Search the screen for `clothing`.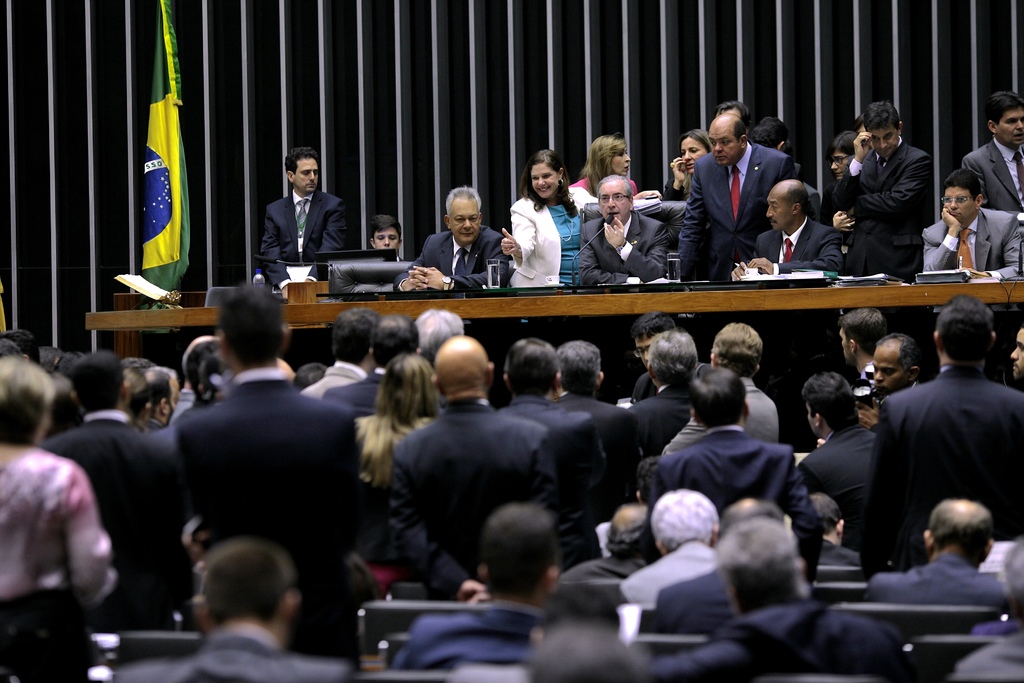
Found at crop(908, 205, 1023, 285).
